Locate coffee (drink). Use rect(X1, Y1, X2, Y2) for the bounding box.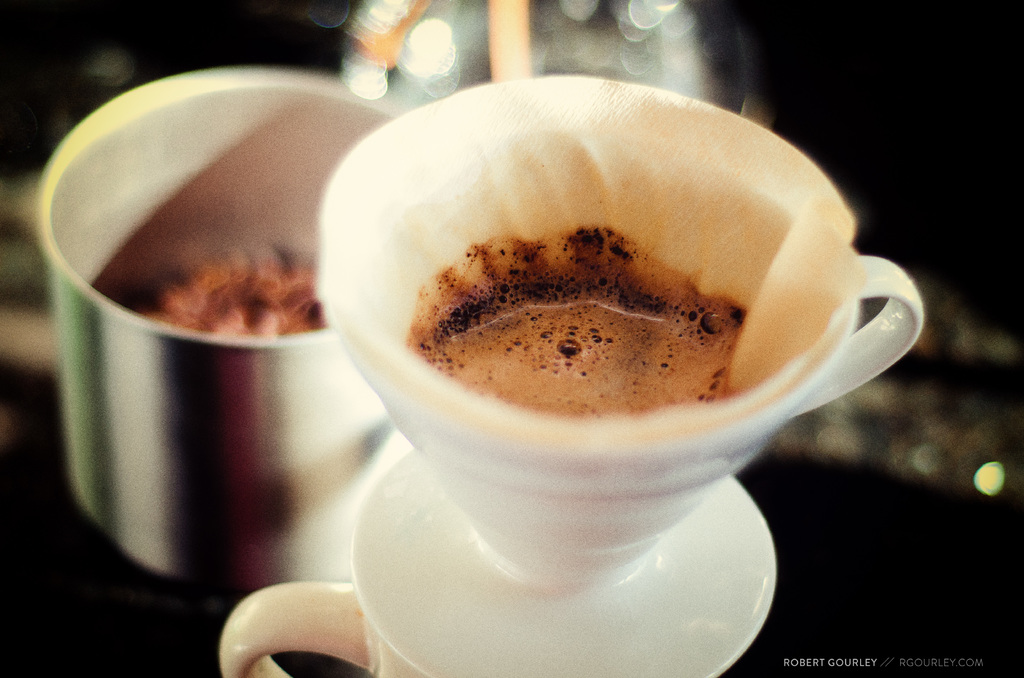
rect(404, 223, 744, 420).
